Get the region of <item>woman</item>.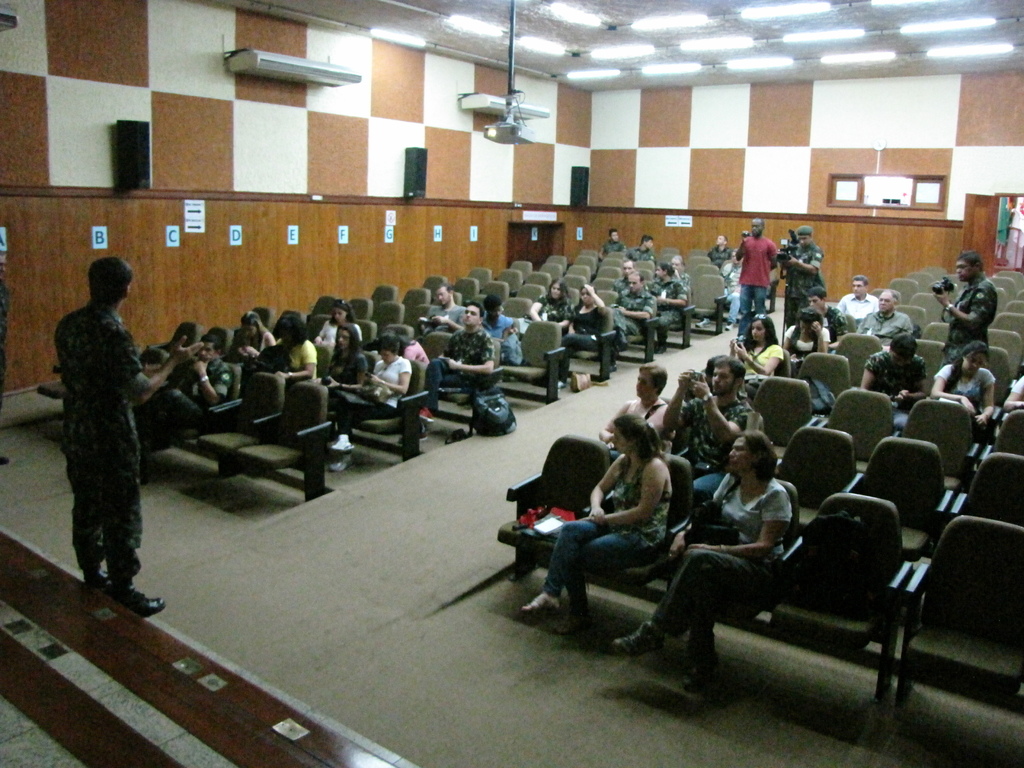
crop(252, 307, 316, 389).
